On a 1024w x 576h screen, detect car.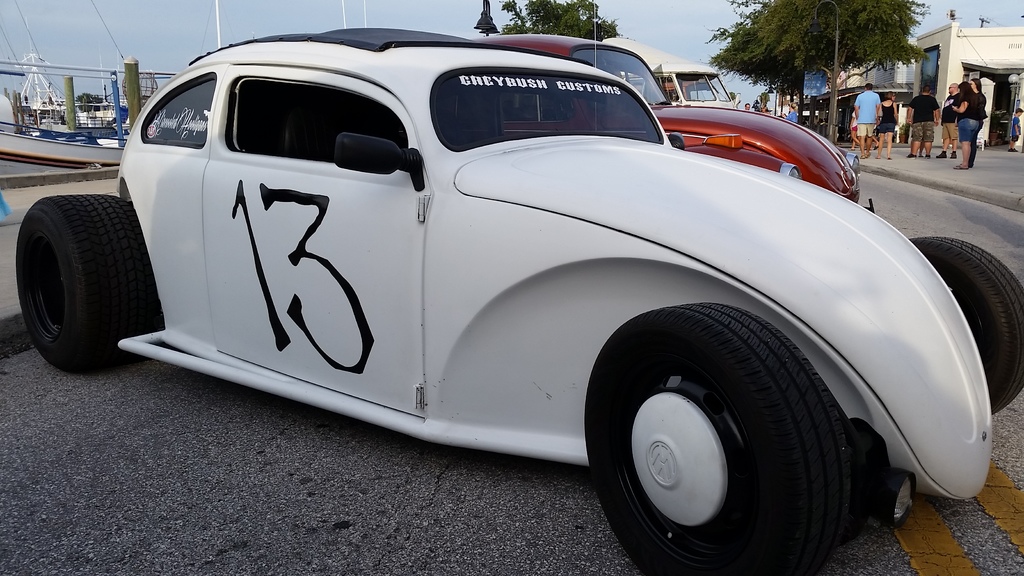
[472,35,860,198].
